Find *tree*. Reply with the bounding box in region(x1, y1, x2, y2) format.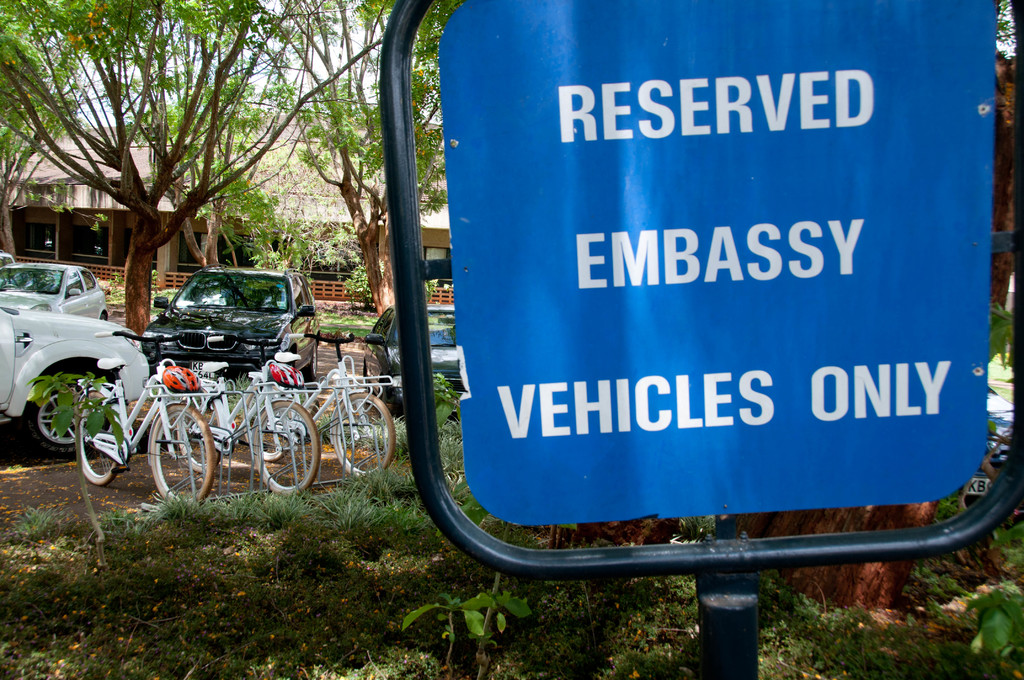
region(350, 0, 492, 211).
